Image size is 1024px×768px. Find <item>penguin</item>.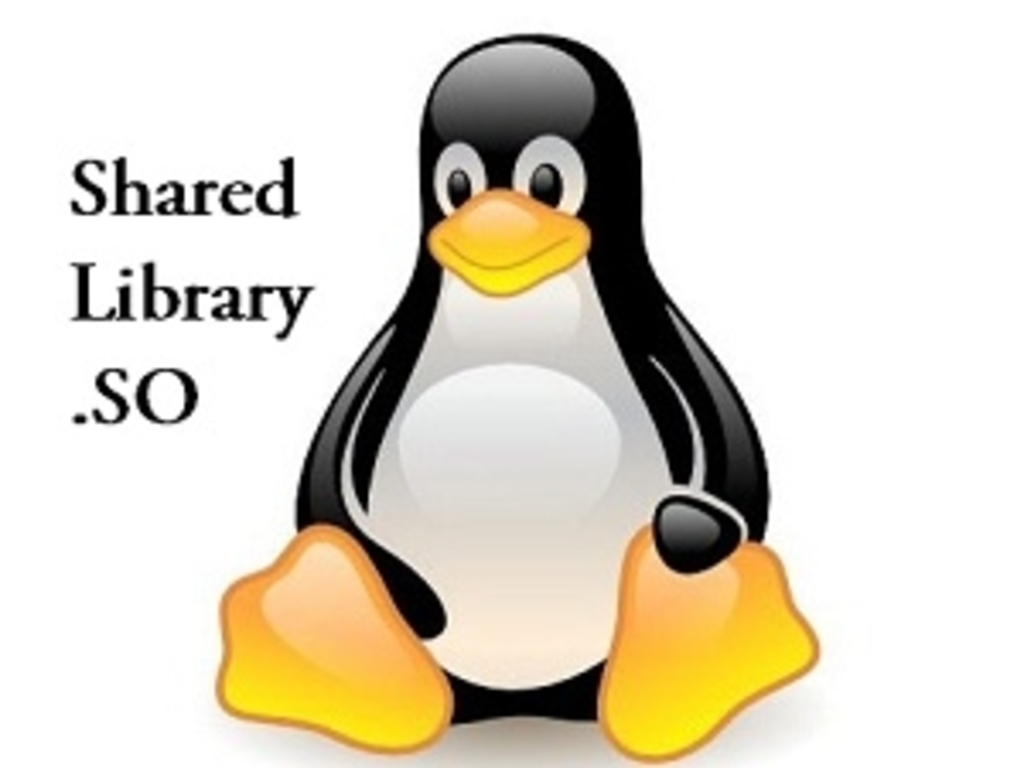
<box>215,27,823,761</box>.
